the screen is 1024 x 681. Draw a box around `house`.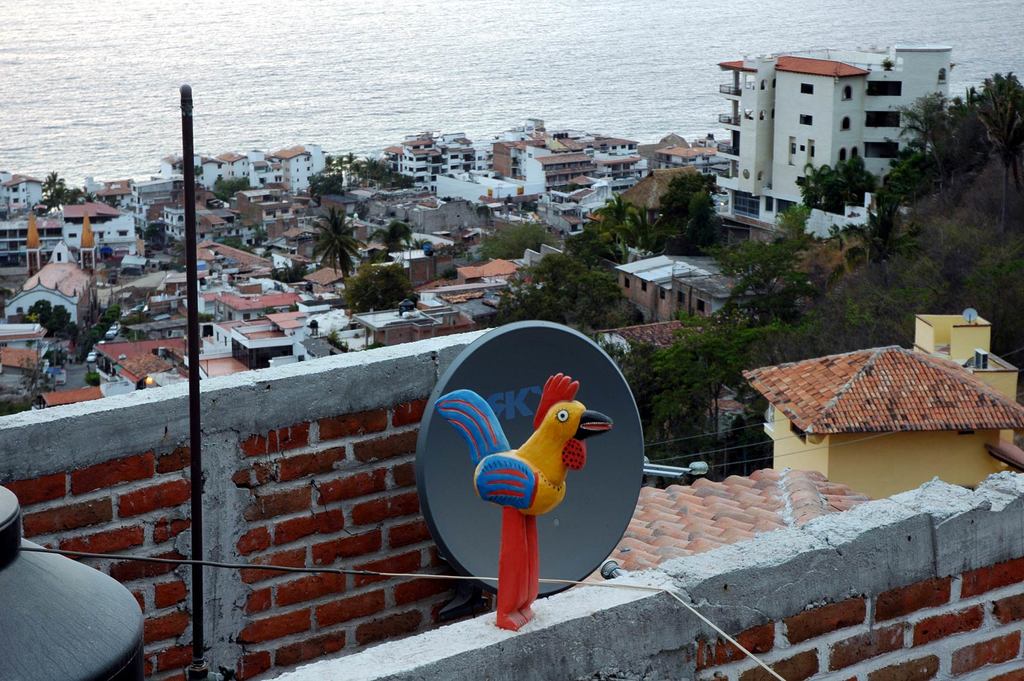
0/172/41/212.
